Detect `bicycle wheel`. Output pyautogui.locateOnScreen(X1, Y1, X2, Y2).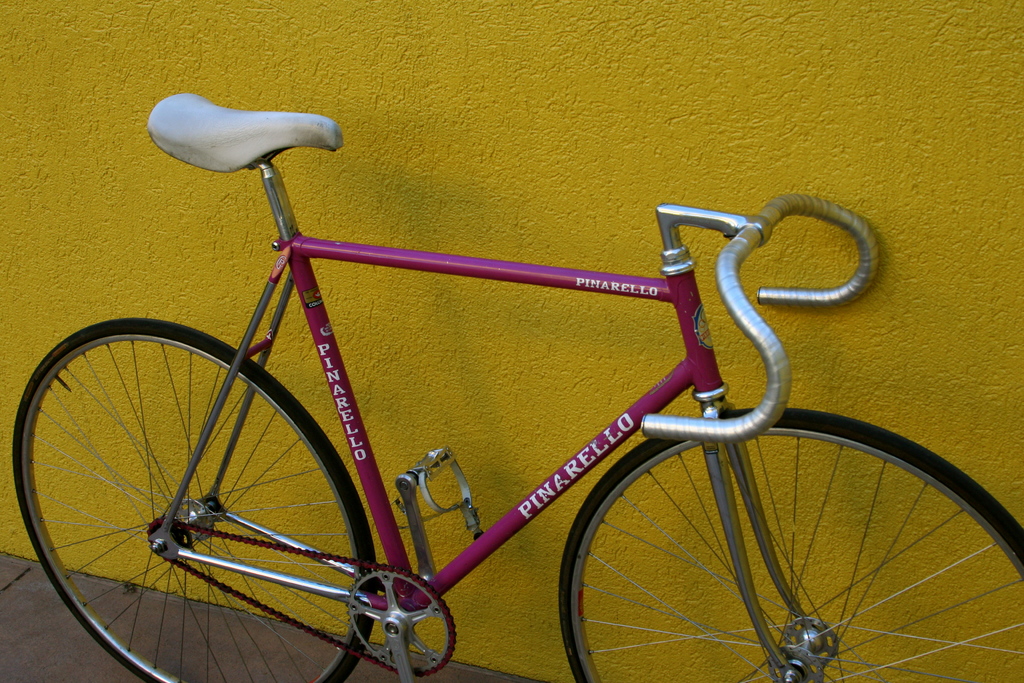
pyautogui.locateOnScreen(12, 315, 378, 682).
